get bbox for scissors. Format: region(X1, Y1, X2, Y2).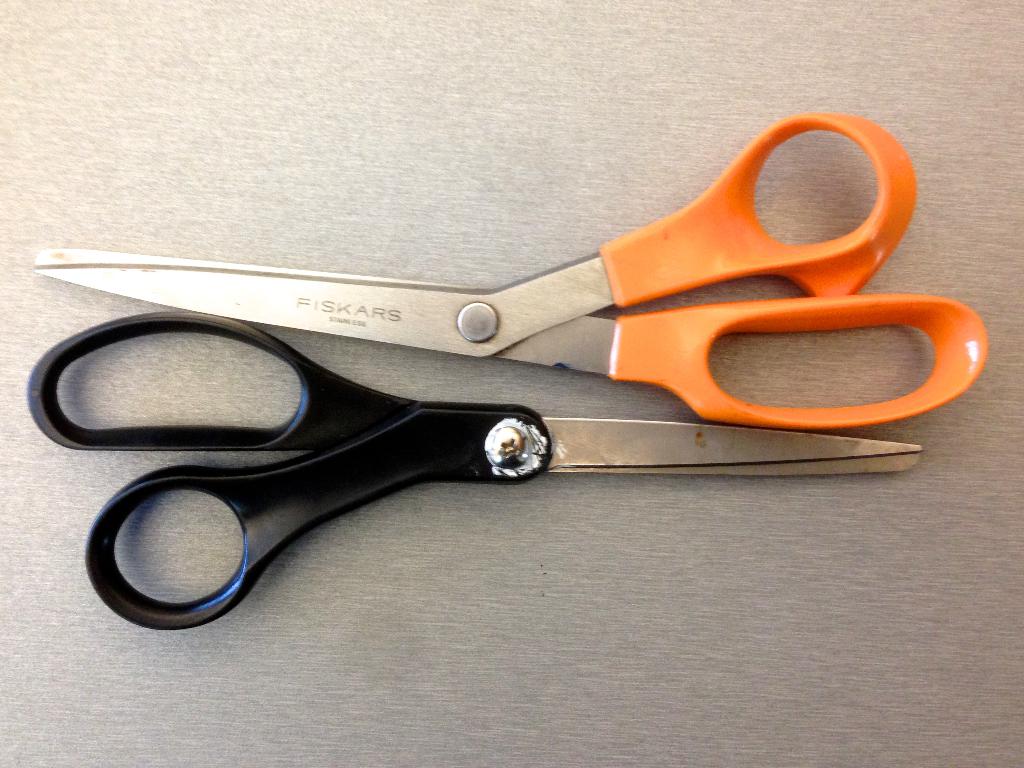
region(28, 108, 993, 448).
